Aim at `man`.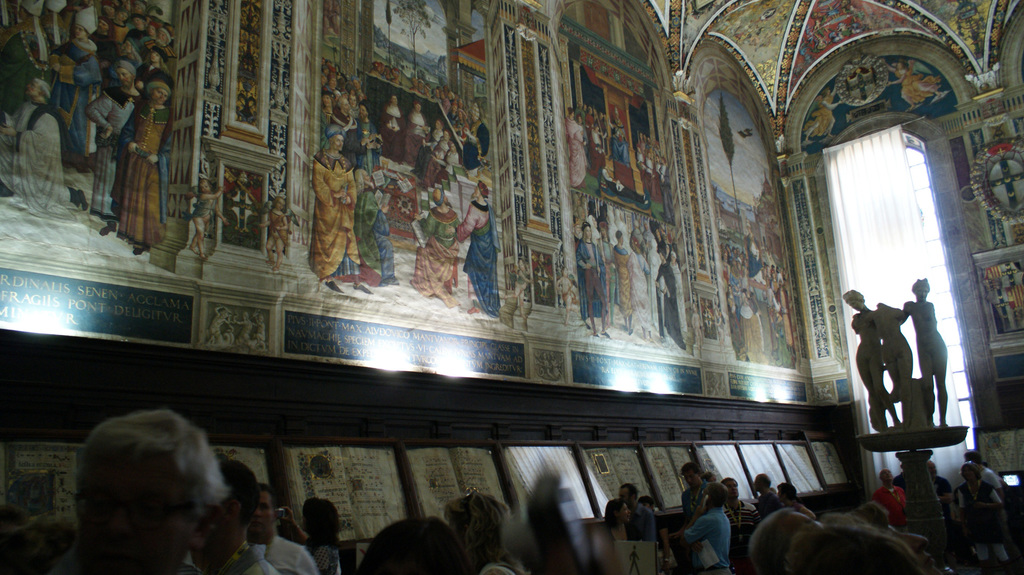
Aimed at bbox(573, 214, 610, 345).
